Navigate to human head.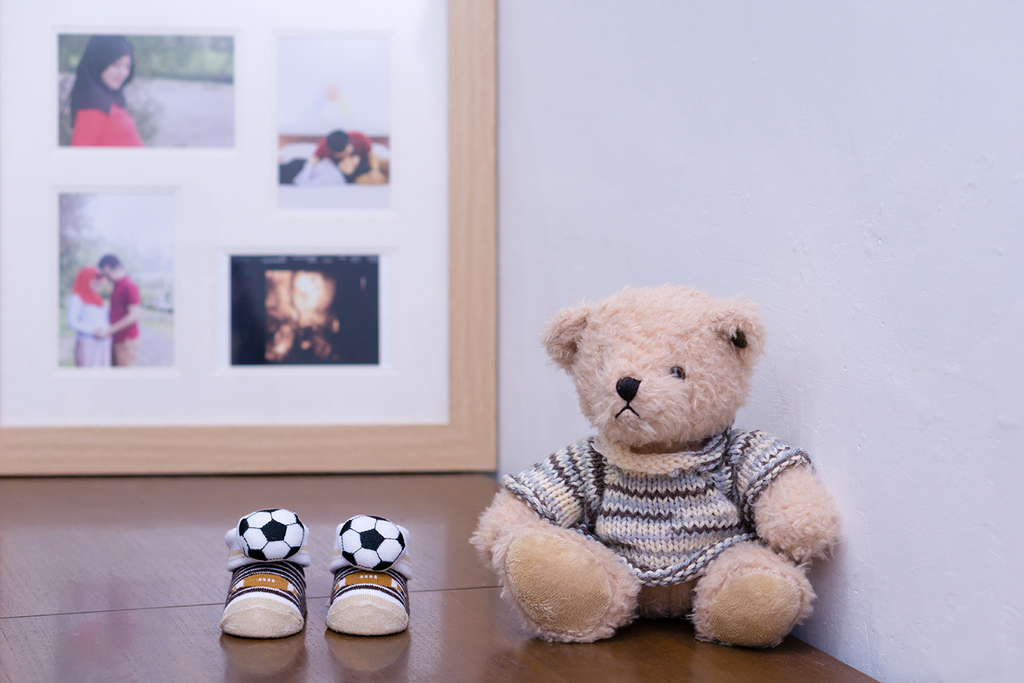
Navigation target: BBox(98, 250, 120, 283).
